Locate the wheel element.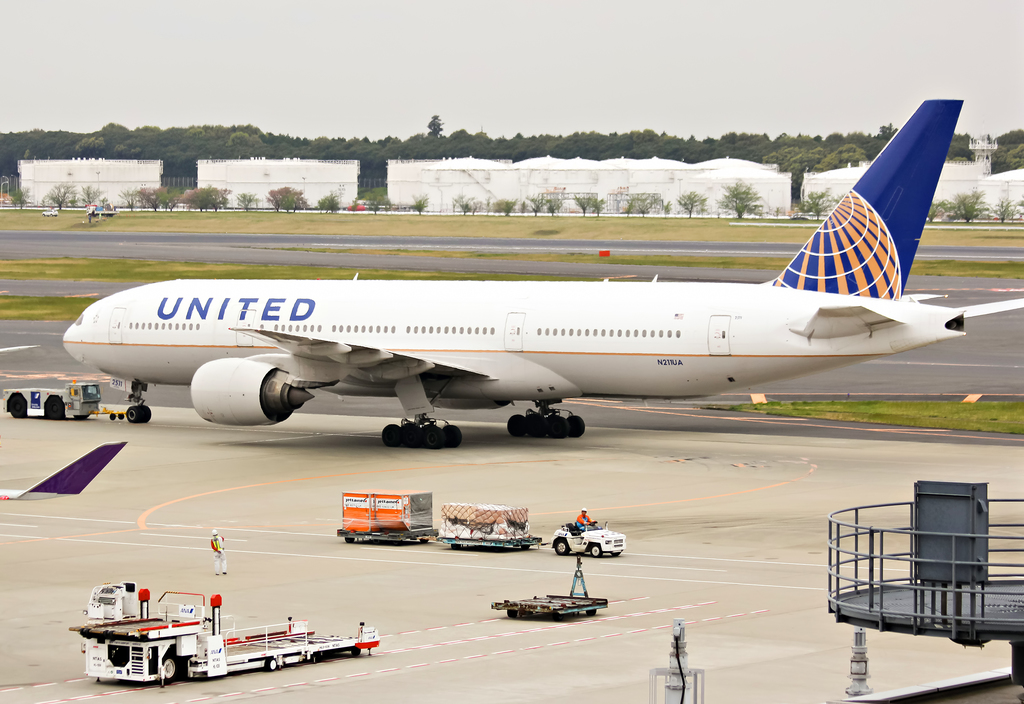
Element bbox: l=508, t=611, r=517, b=618.
